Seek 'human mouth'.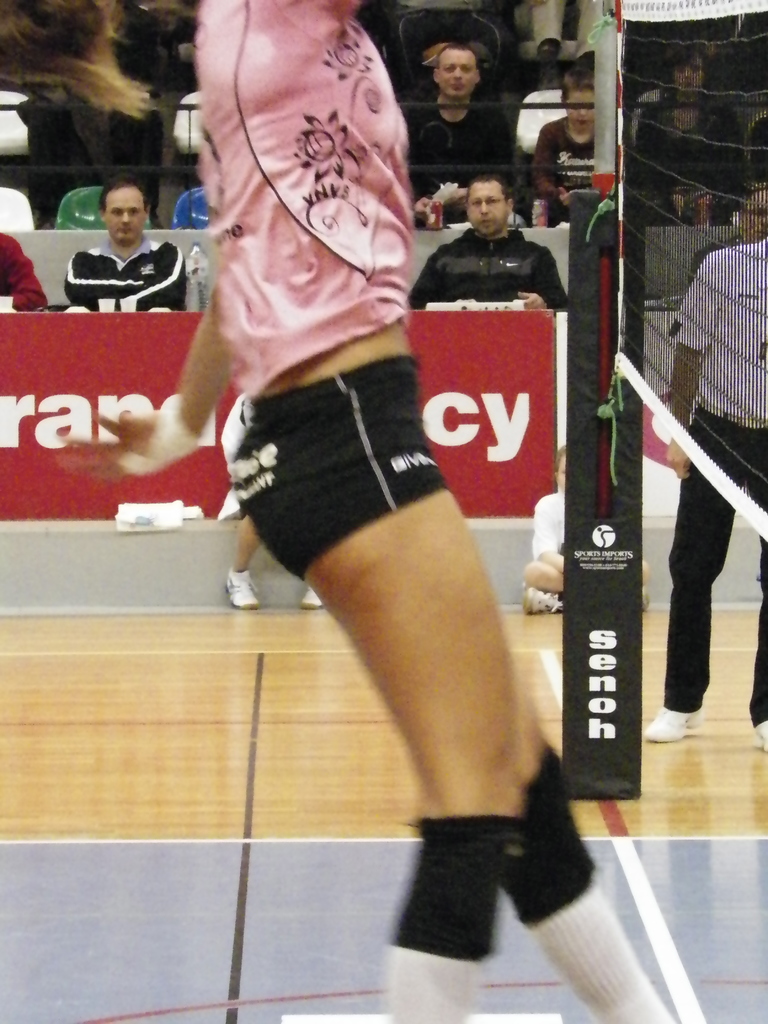
115/226/134/235.
